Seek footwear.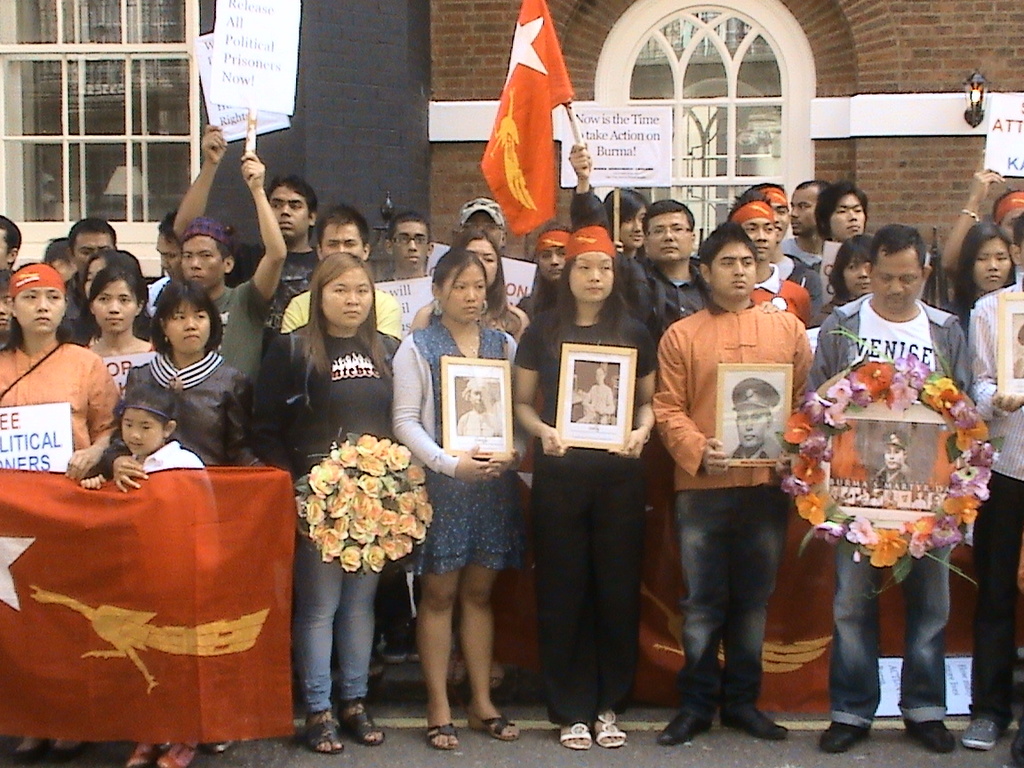
(left=342, top=697, right=384, bottom=741).
